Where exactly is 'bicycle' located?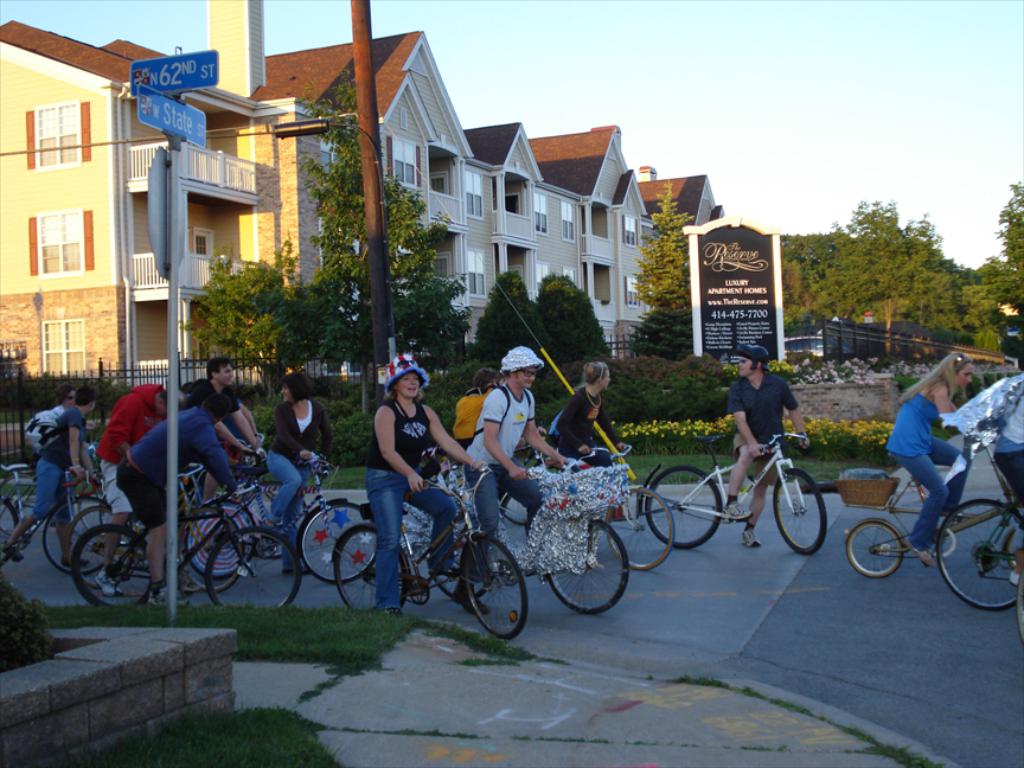
Its bounding box is 50:482:243:588.
